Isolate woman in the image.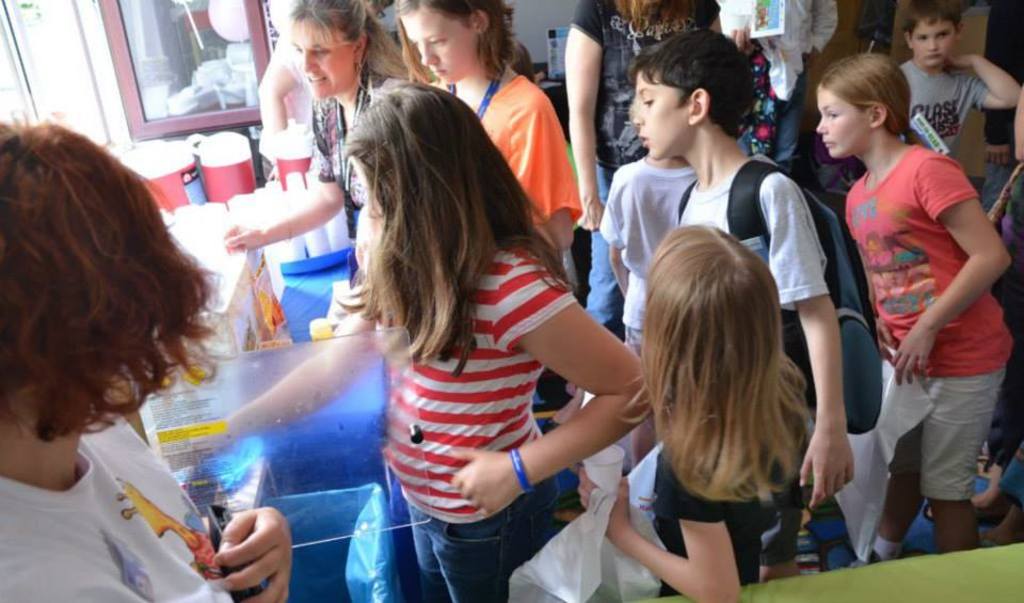
Isolated region: box(220, 0, 415, 292).
